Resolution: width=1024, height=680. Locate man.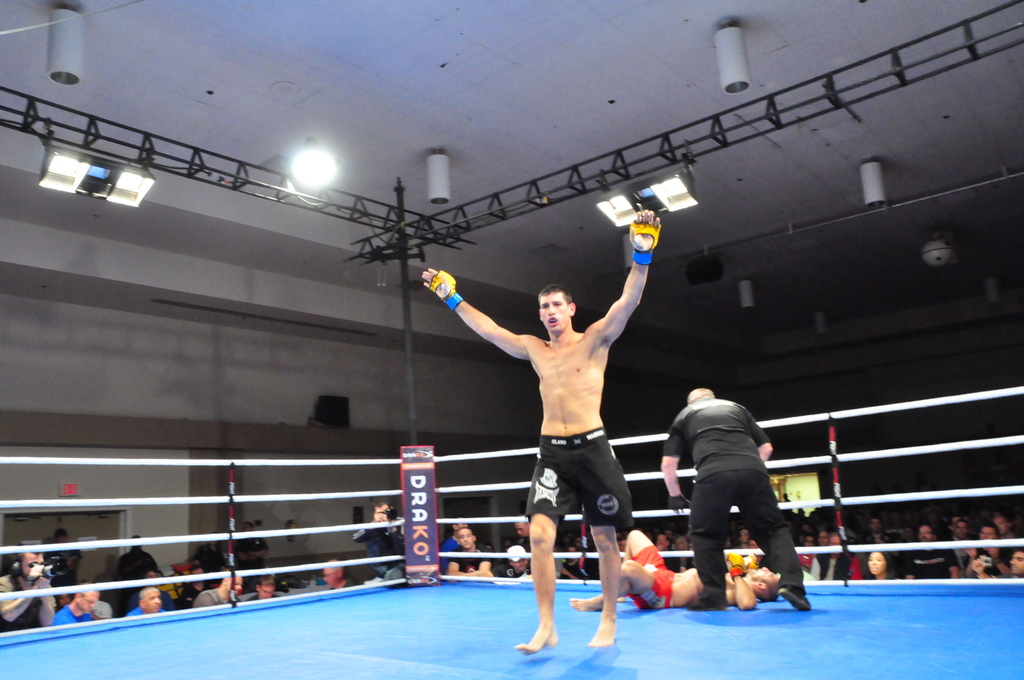
l=484, t=543, r=495, b=552.
